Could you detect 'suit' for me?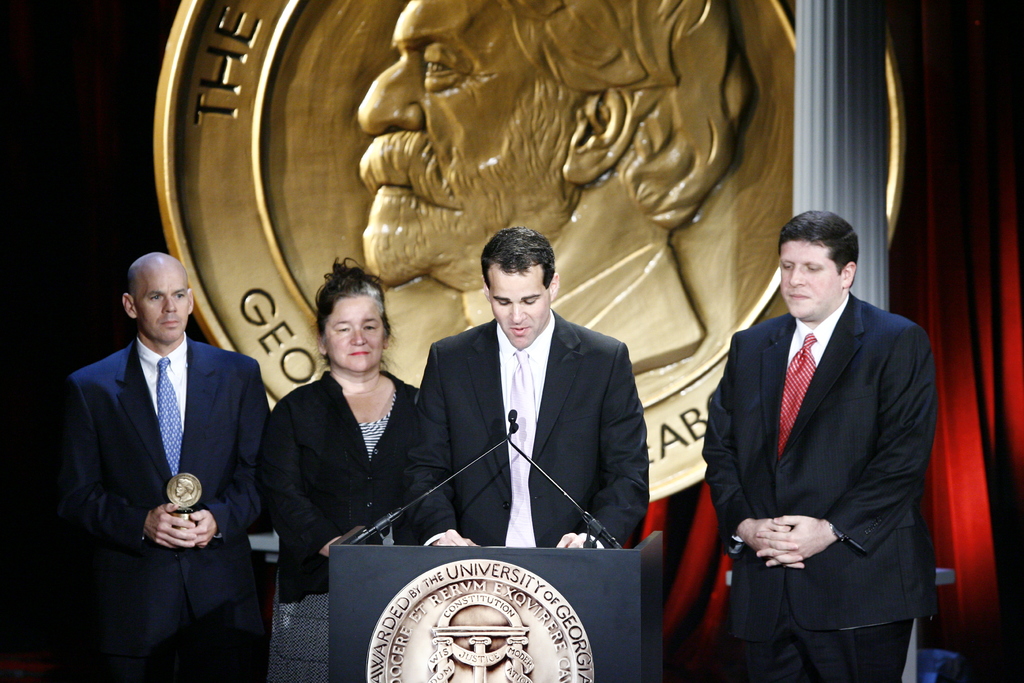
Detection result: (56, 254, 266, 662).
